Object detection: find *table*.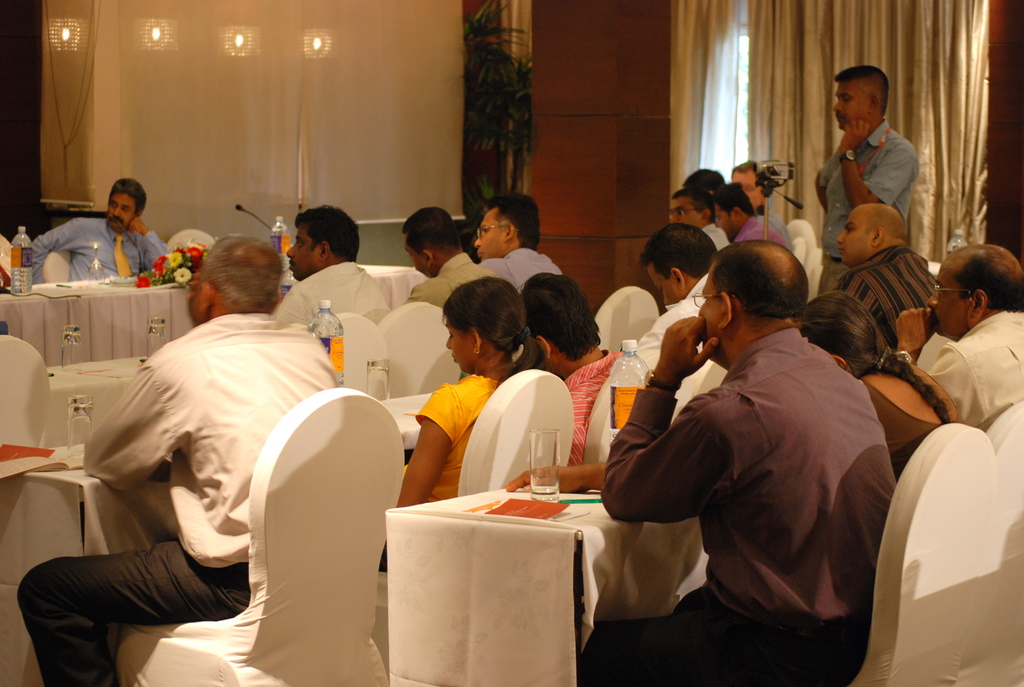
[378, 390, 429, 455].
